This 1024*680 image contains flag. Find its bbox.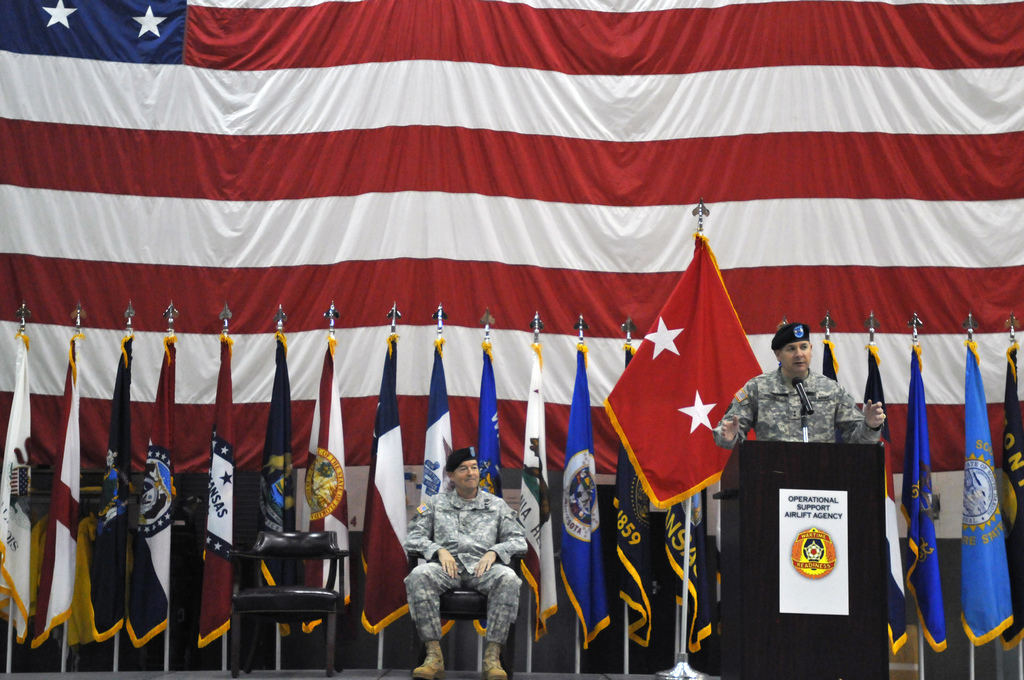
{"left": 957, "top": 334, "right": 1013, "bottom": 650}.
